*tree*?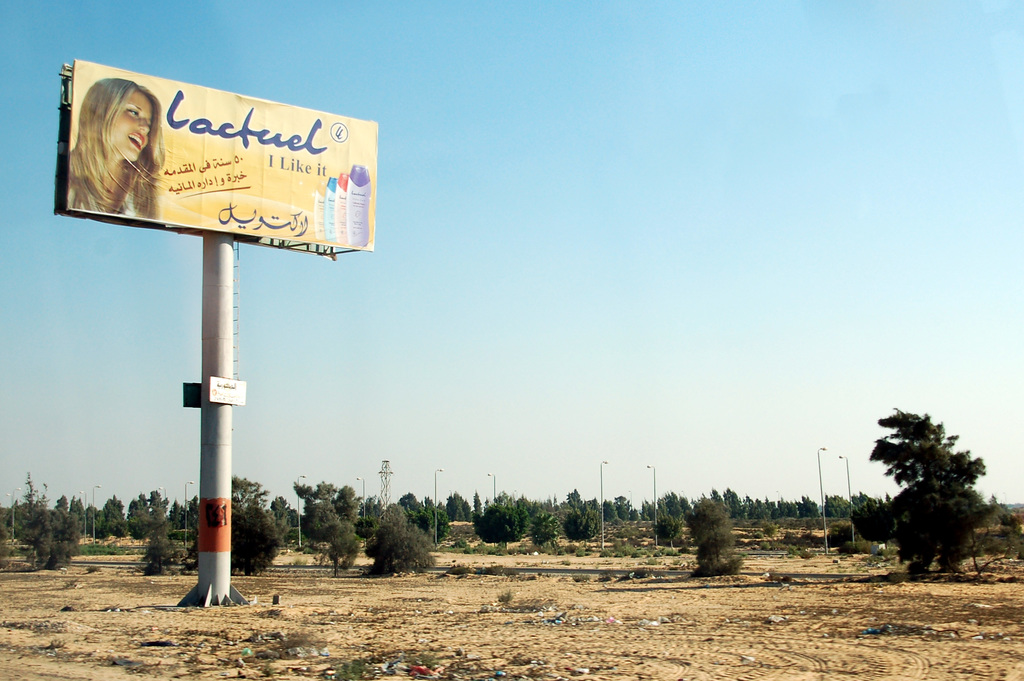
pyautogui.locateOnScreen(467, 498, 531, 545)
